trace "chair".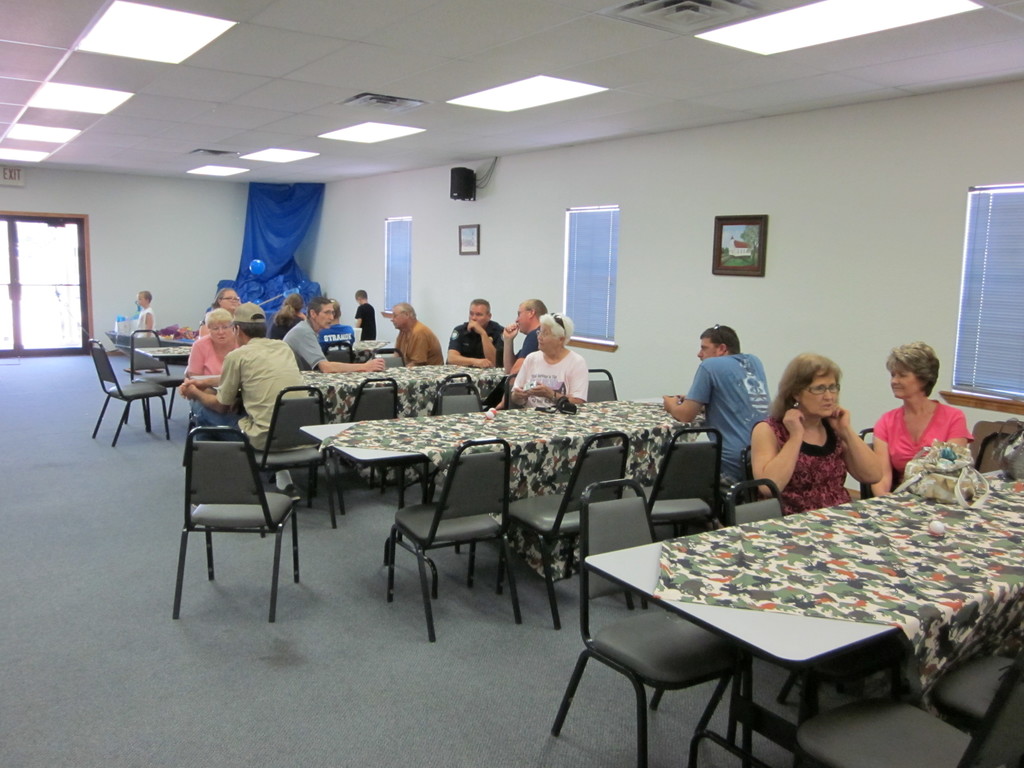
Traced to Rect(128, 329, 185, 424).
